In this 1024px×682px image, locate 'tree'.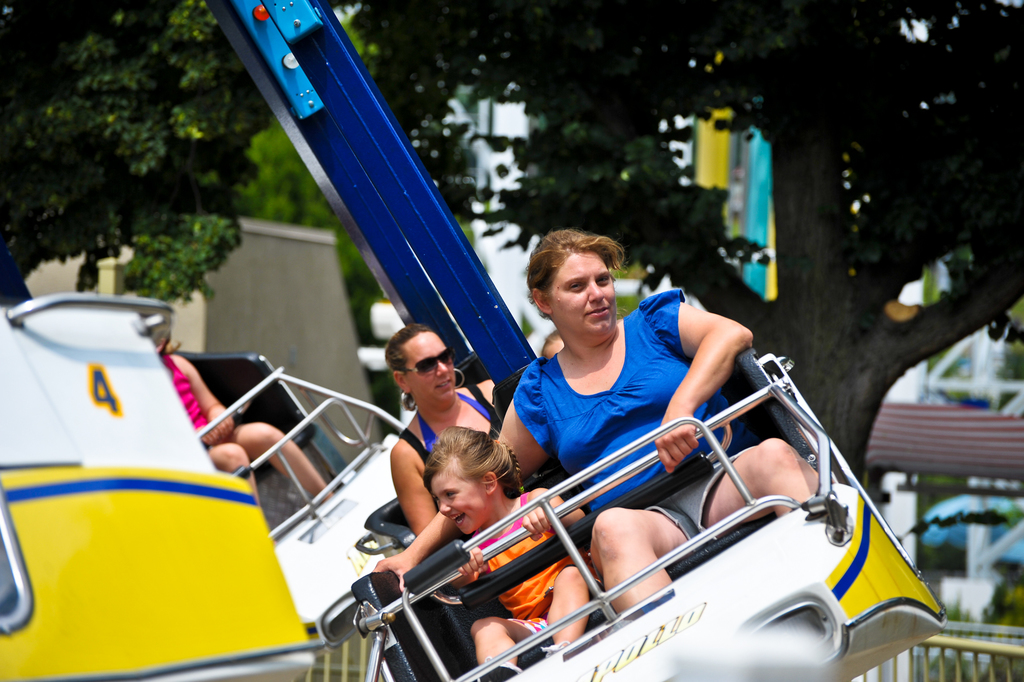
Bounding box: crop(0, 0, 359, 320).
